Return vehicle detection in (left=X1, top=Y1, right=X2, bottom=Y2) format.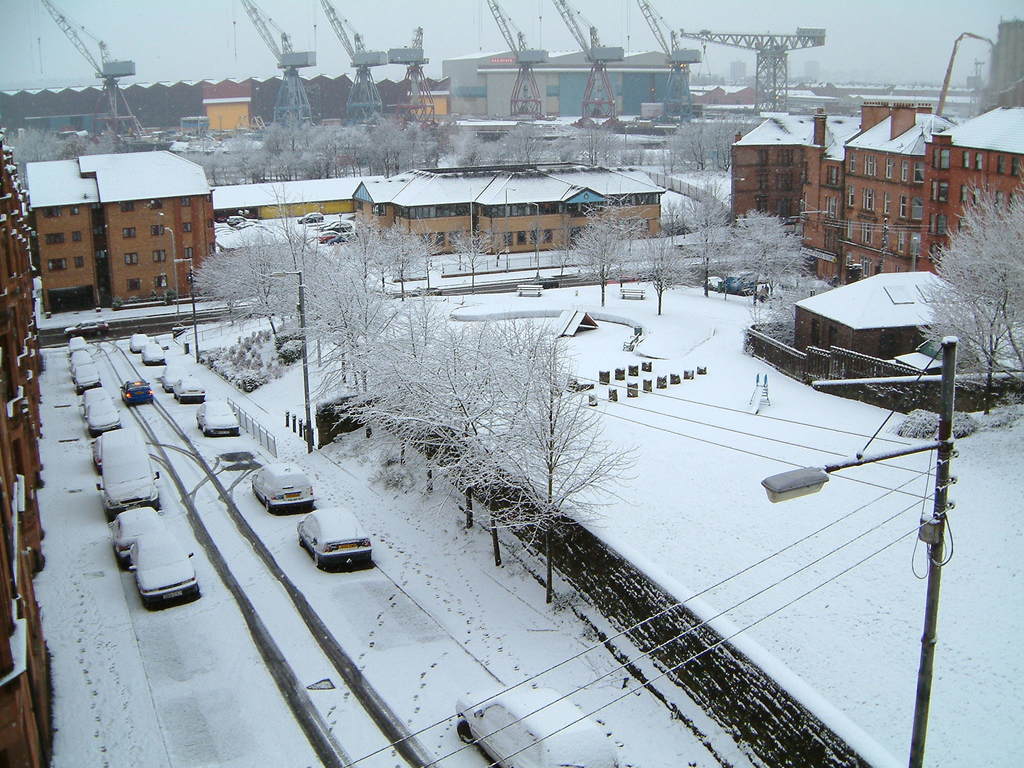
(left=79, top=383, right=113, bottom=419).
